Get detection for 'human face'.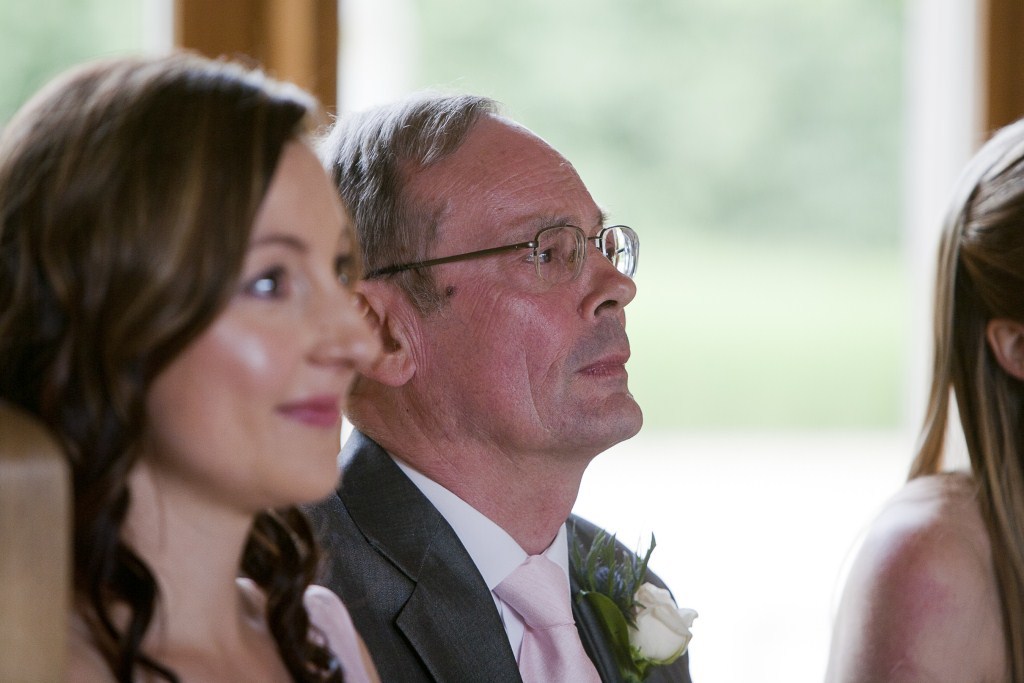
Detection: BBox(147, 139, 377, 503).
